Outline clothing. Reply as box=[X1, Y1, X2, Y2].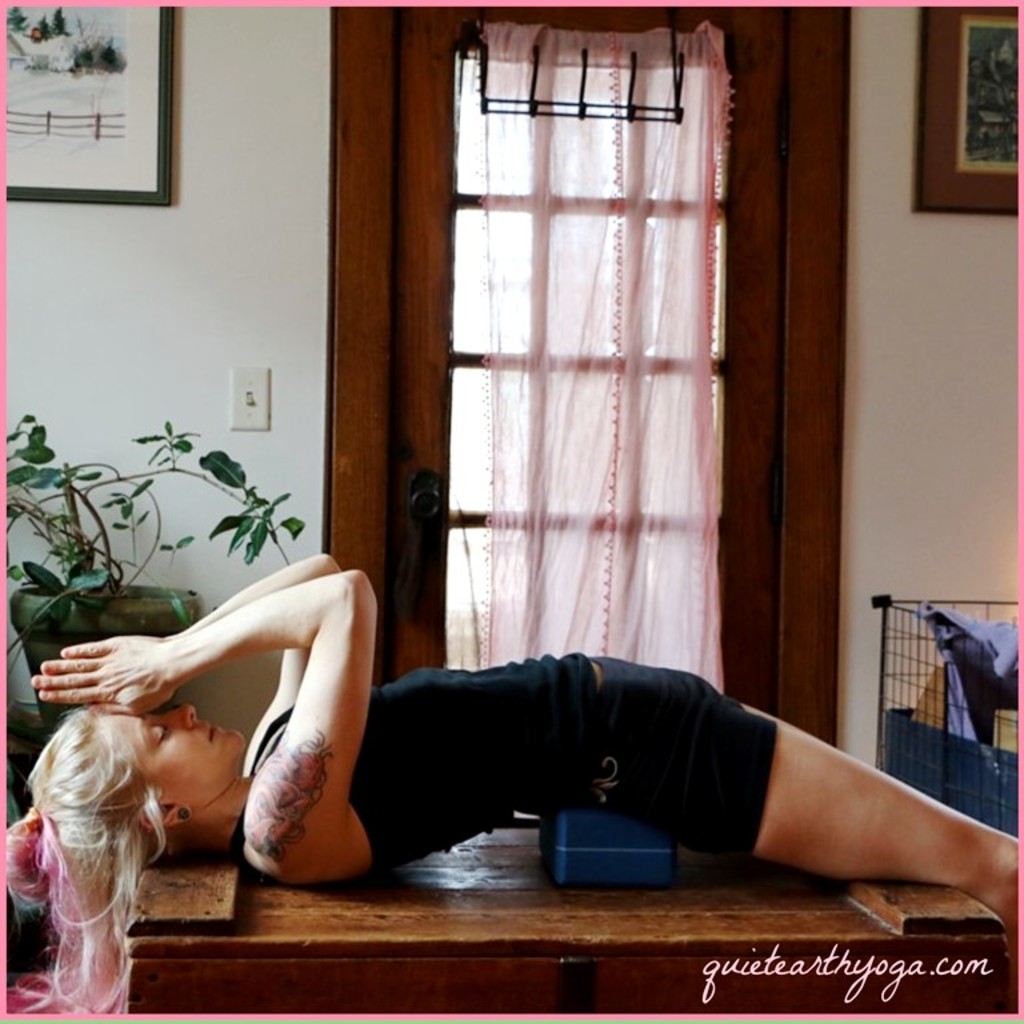
box=[227, 643, 777, 875].
